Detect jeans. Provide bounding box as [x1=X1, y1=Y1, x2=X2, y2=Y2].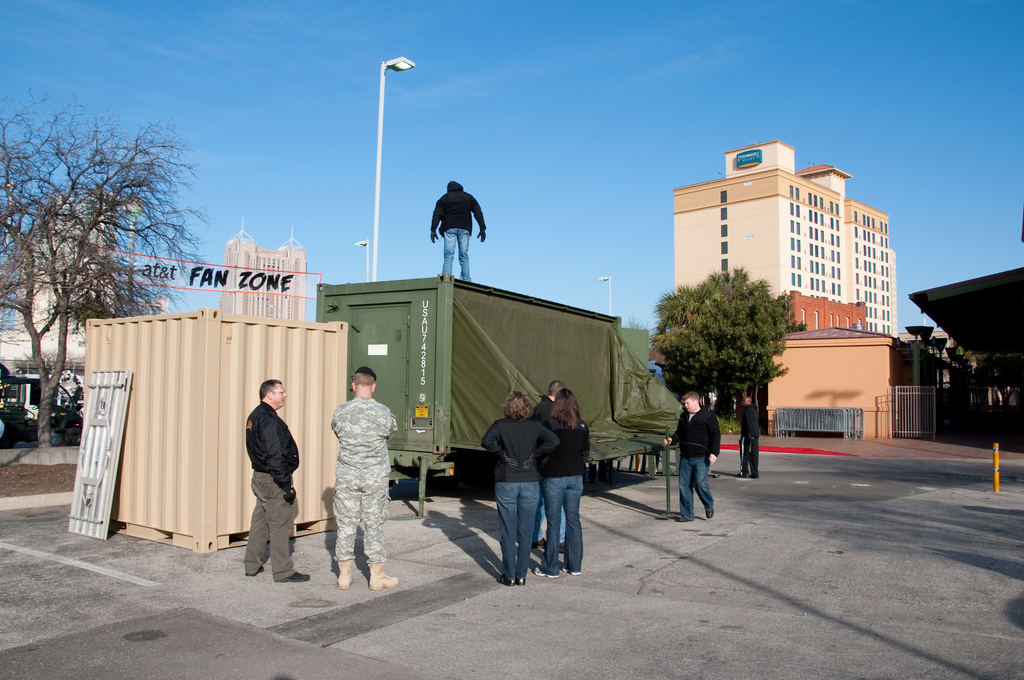
[x1=533, y1=479, x2=586, y2=579].
